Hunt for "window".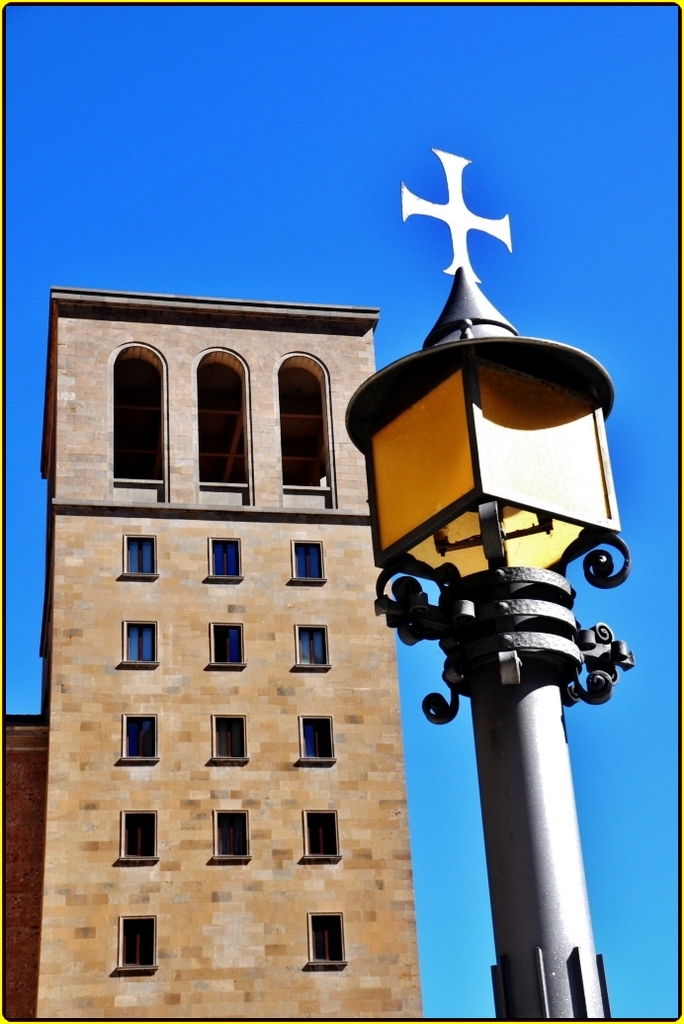
Hunted down at bbox=[213, 624, 243, 670].
